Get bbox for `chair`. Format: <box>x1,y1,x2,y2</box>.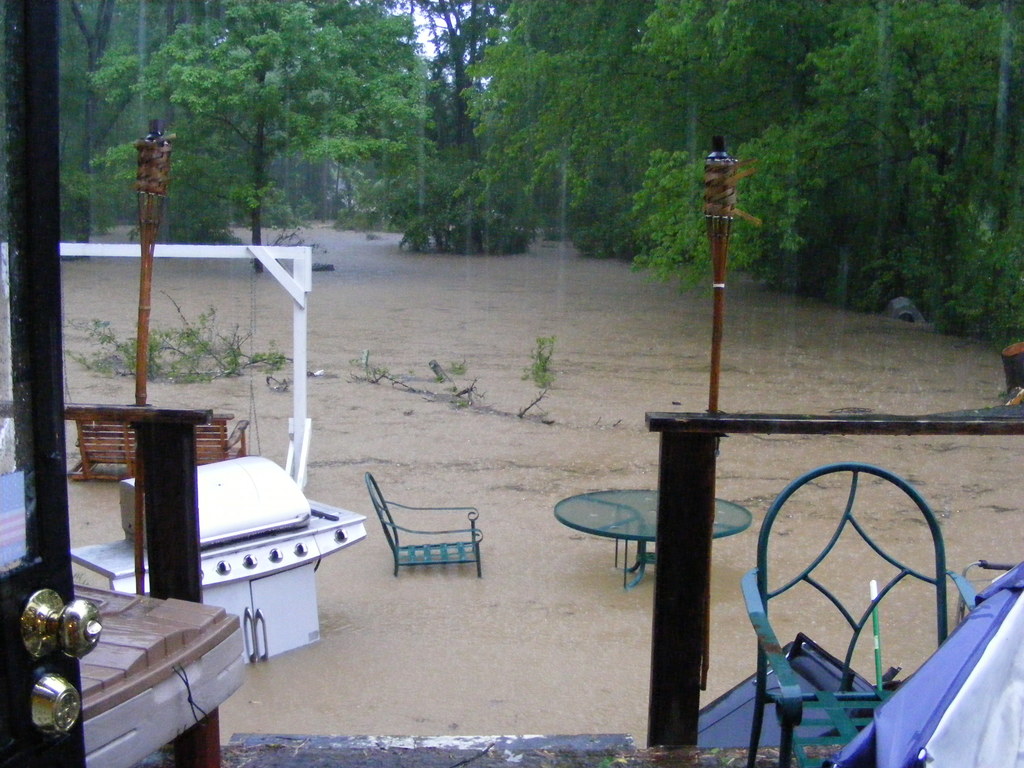
<box>362,497,490,596</box>.
